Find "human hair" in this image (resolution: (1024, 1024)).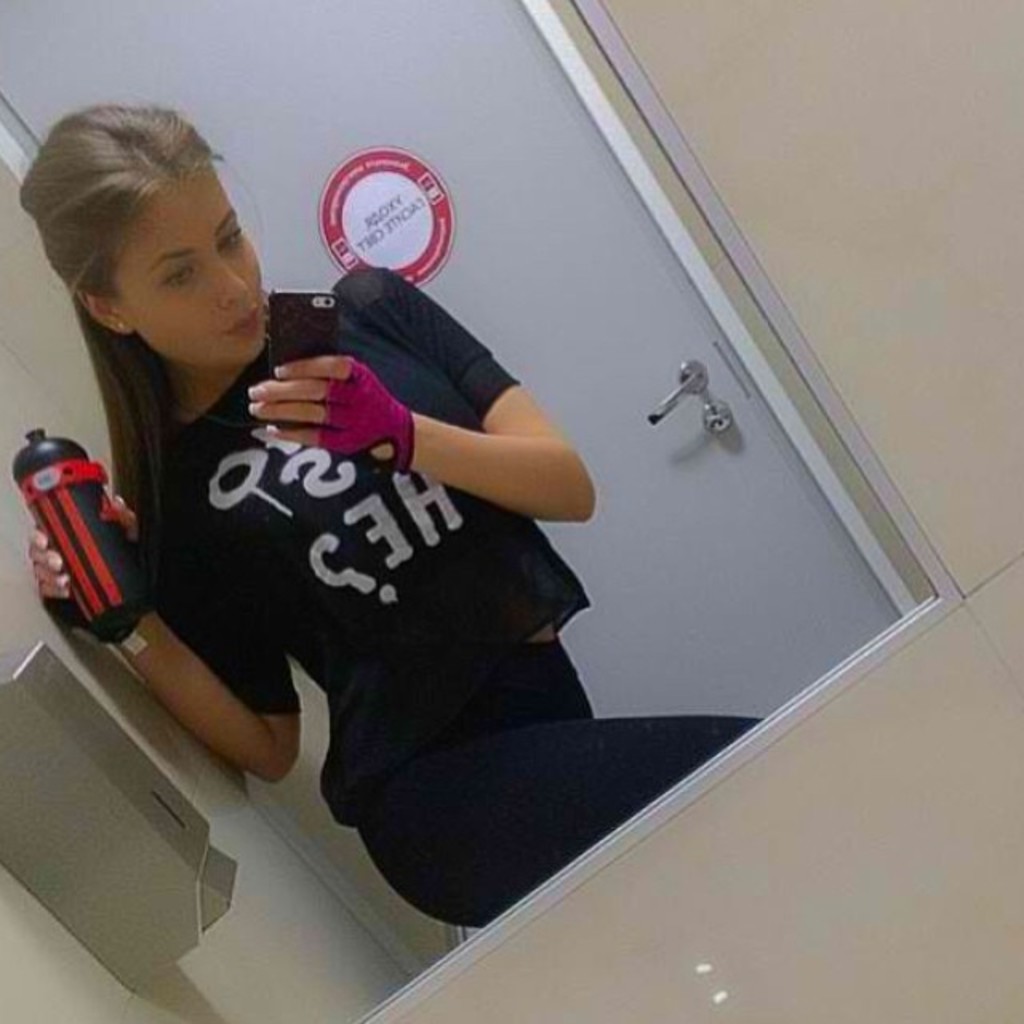
<region>10, 106, 248, 475</region>.
